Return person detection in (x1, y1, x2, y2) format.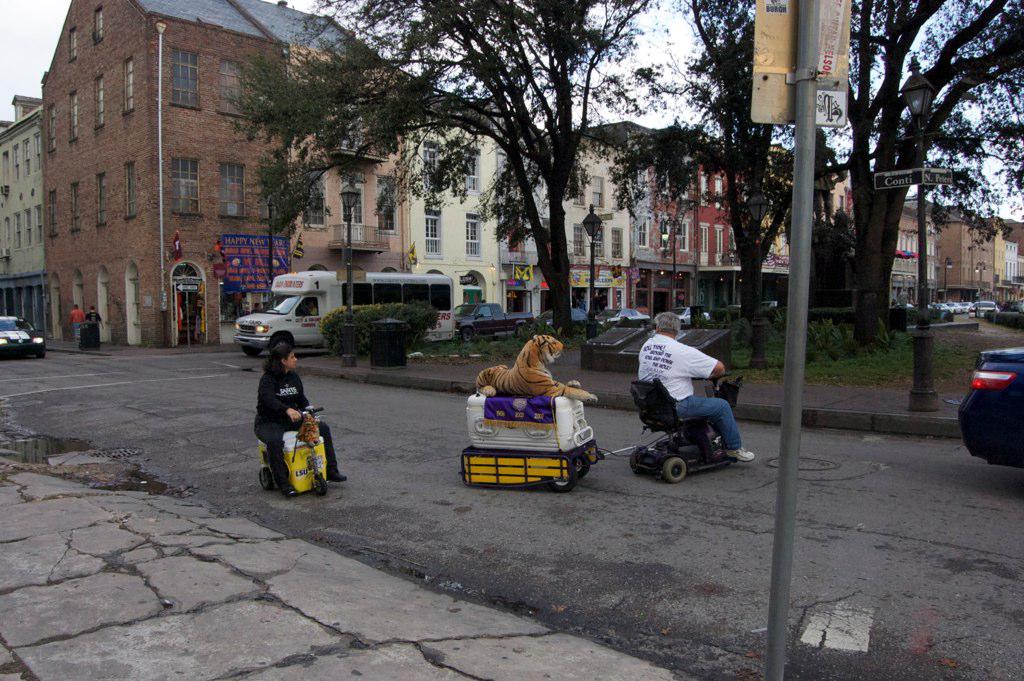
(64, 301, 80, 349).
